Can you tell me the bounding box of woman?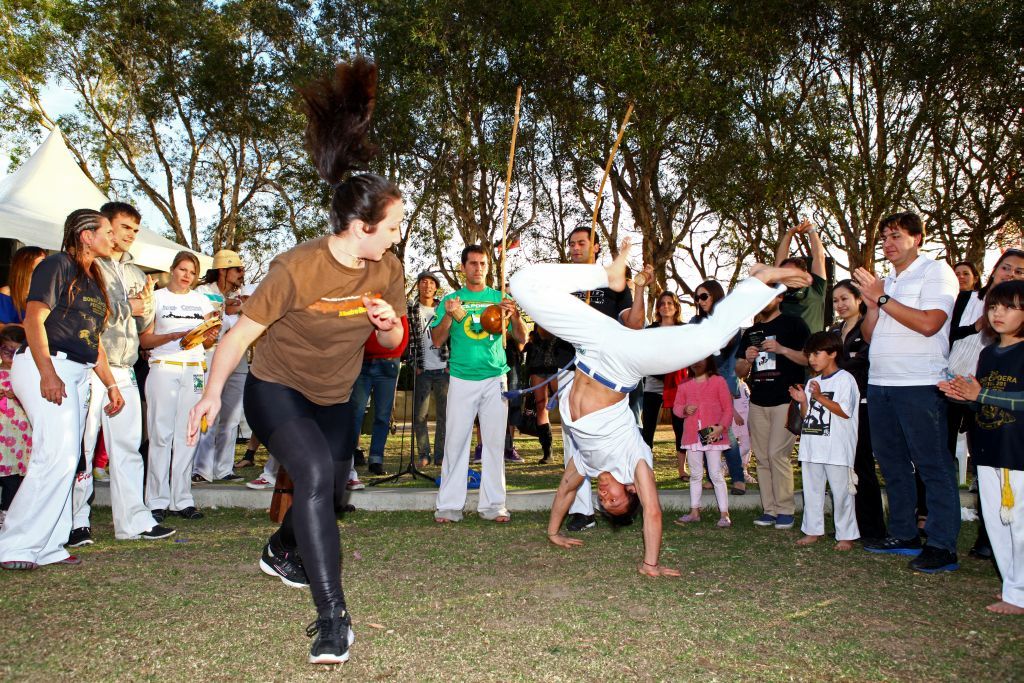
bbox=[823, 274, 895, 548].
